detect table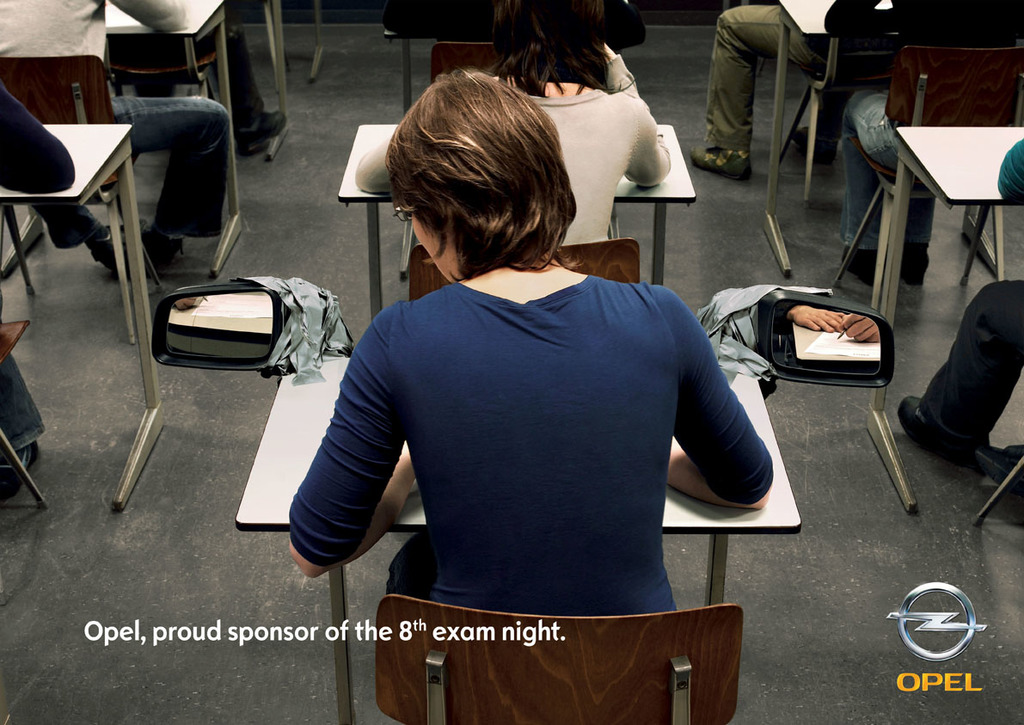
pyautogui.locateOnScreen(340, 125, 698, 331)
